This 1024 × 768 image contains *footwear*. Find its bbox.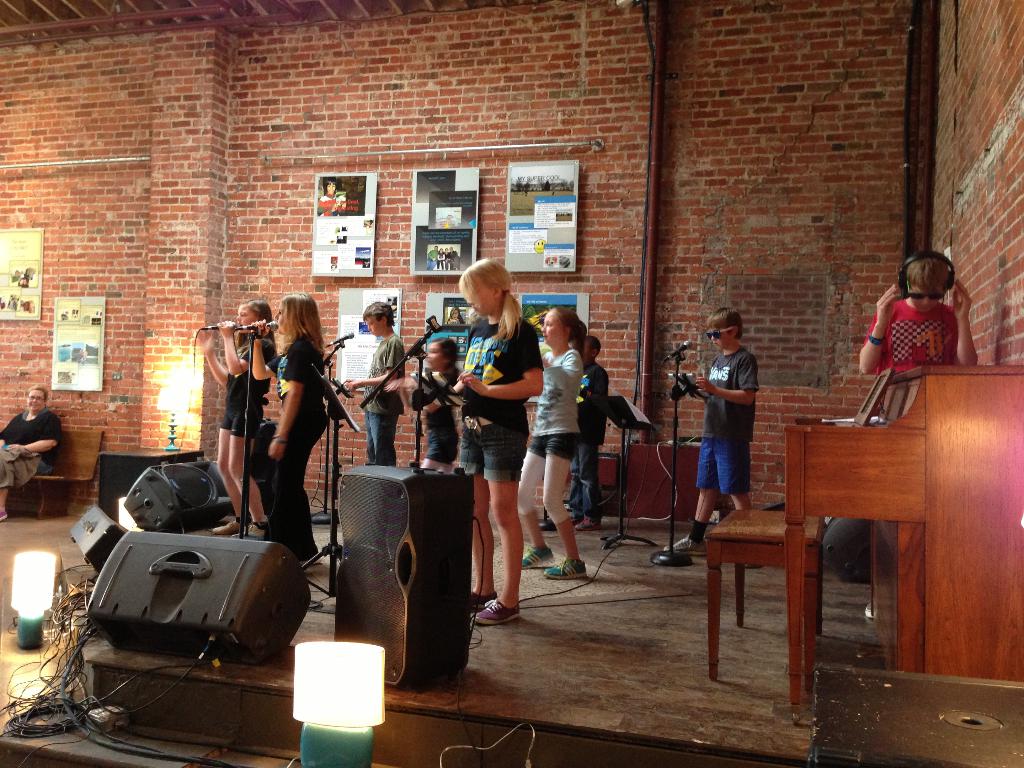
468, 589, 500, 609.
